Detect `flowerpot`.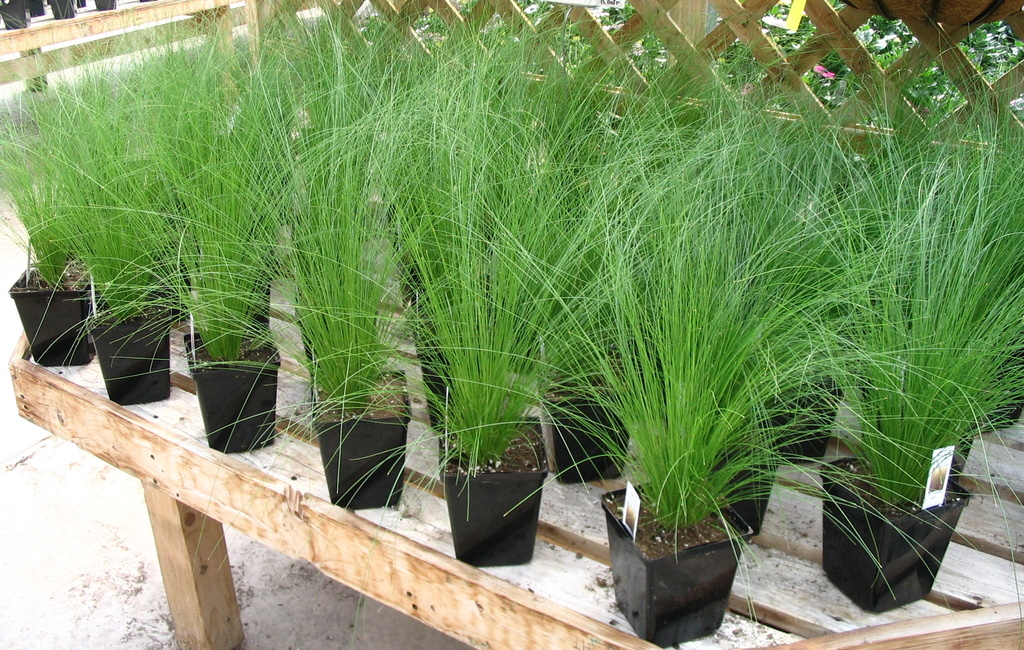
Detected at (979, 398, 1023, 436).
